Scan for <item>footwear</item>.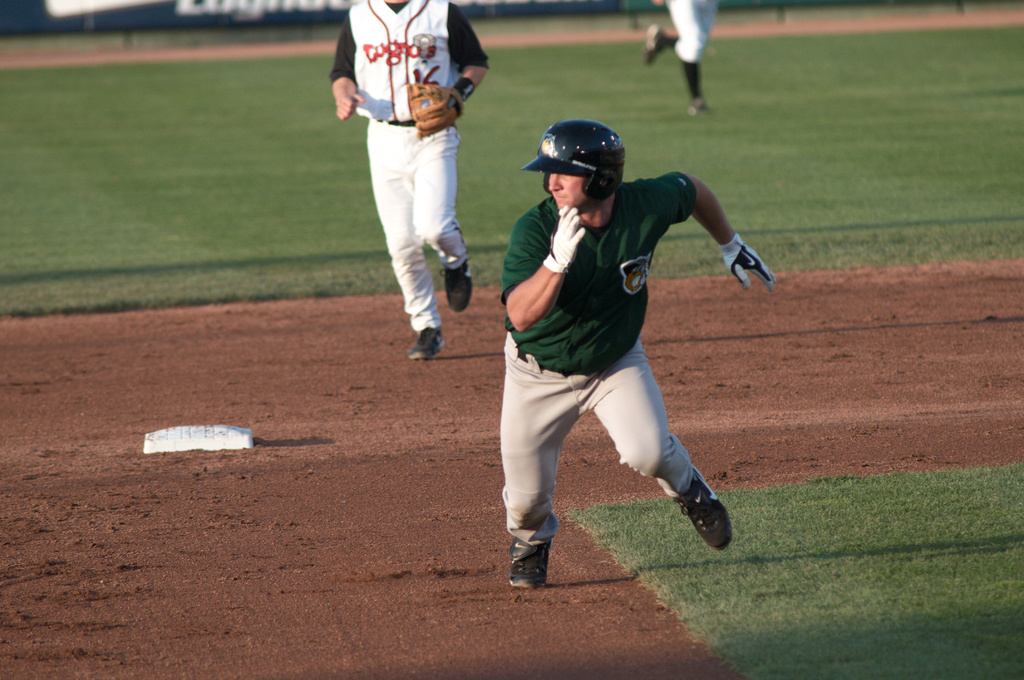
Scan result: box(442, 257, 472, 315).
